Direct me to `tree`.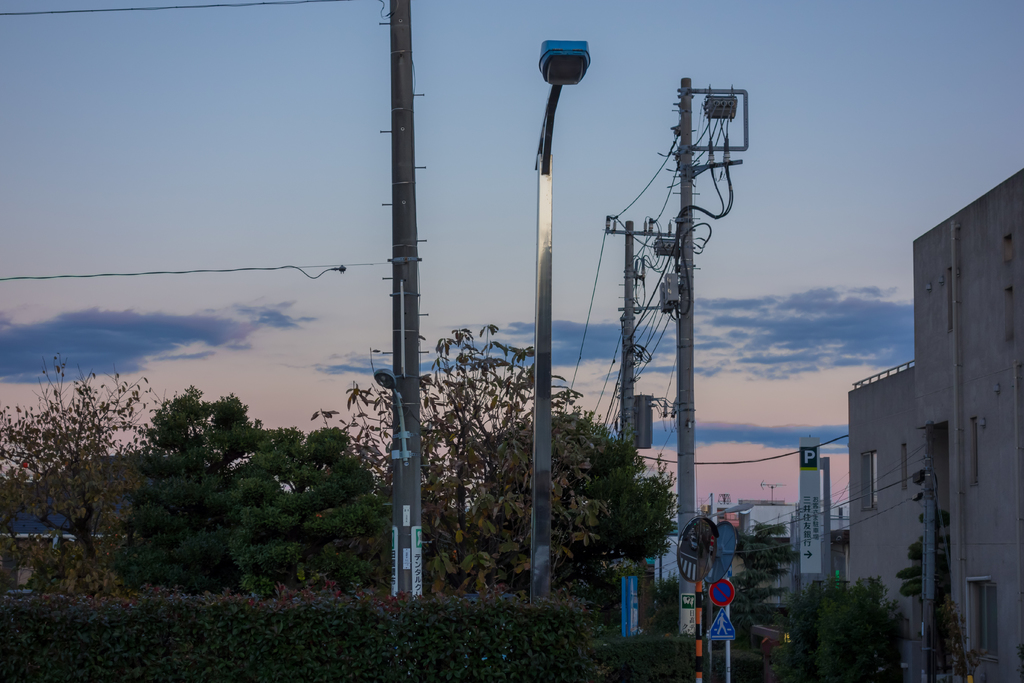
Direction: l=705, t=524, r=815, b=591.
